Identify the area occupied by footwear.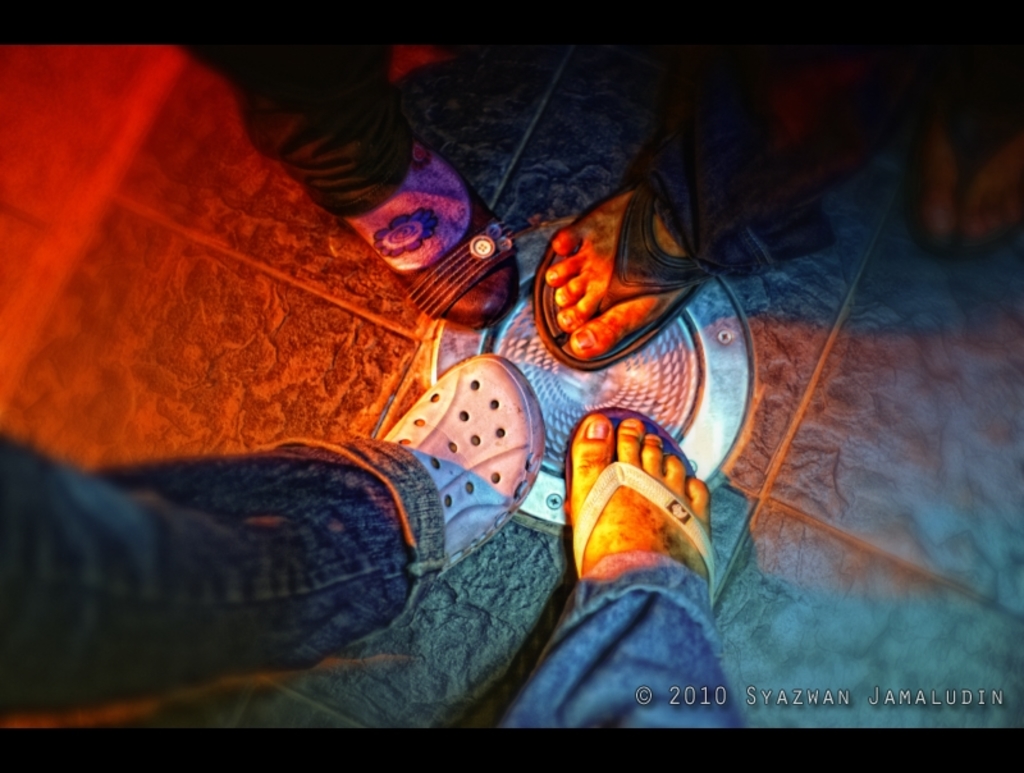
Area: 348, 138, 524, 331.
